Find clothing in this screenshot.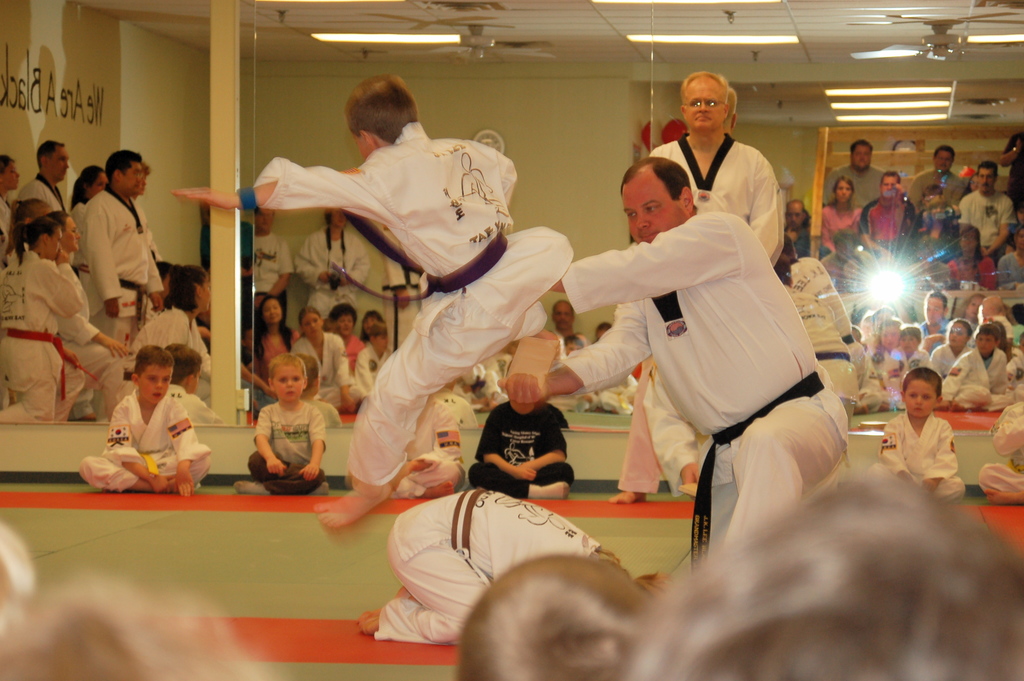
The bounding box for clothing is [x1=784, y1=254, x2=865, y2=413].
